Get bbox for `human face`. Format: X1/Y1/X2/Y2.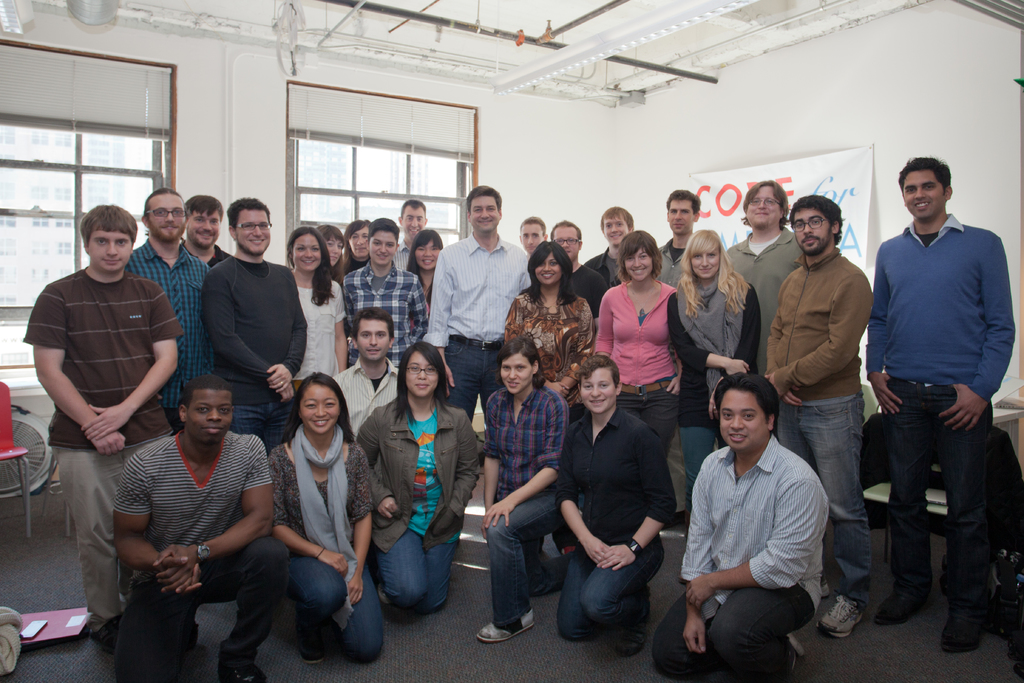
406/354/437/397.
